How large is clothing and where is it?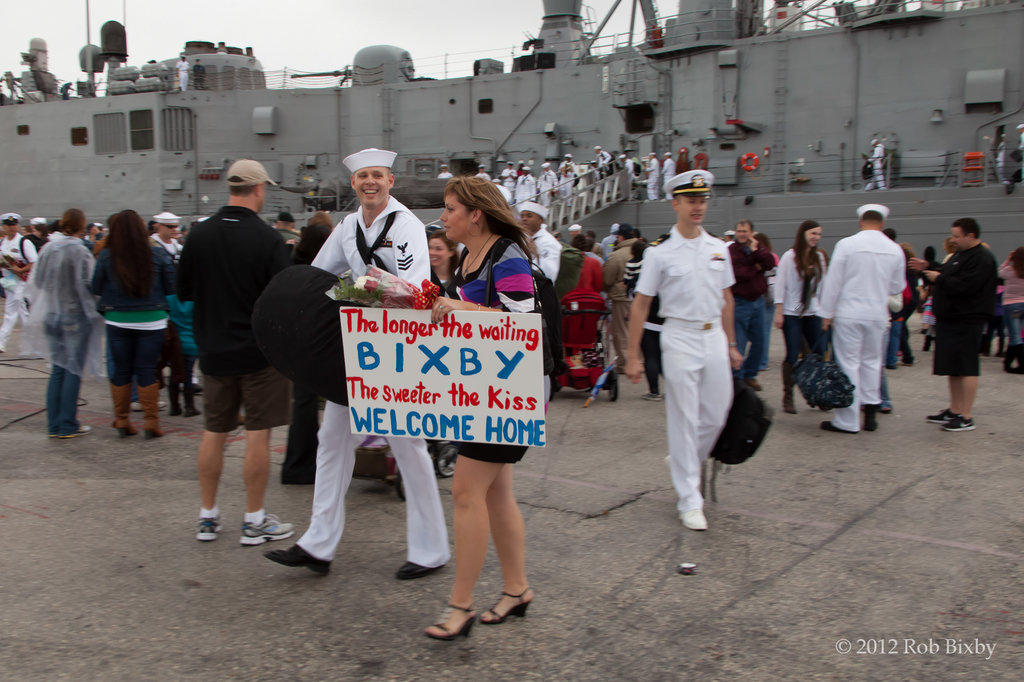
Bounding box: 513,180,538,197.
